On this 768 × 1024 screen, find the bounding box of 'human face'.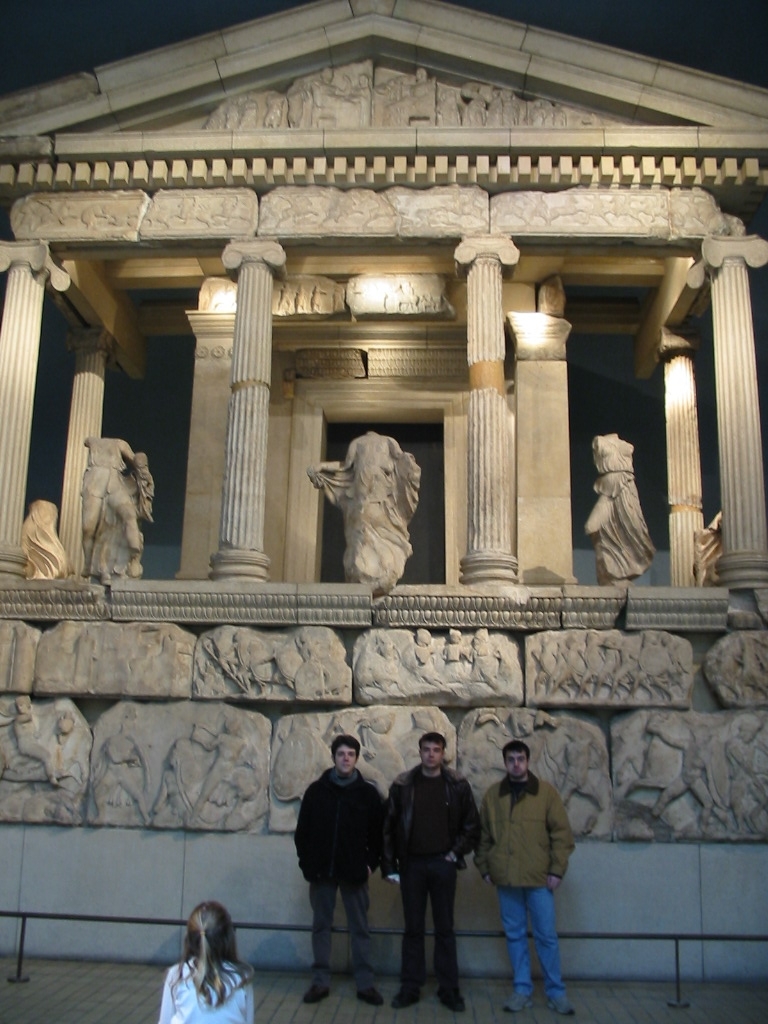
Bounding box: <box>505,744,534,782</box>.
